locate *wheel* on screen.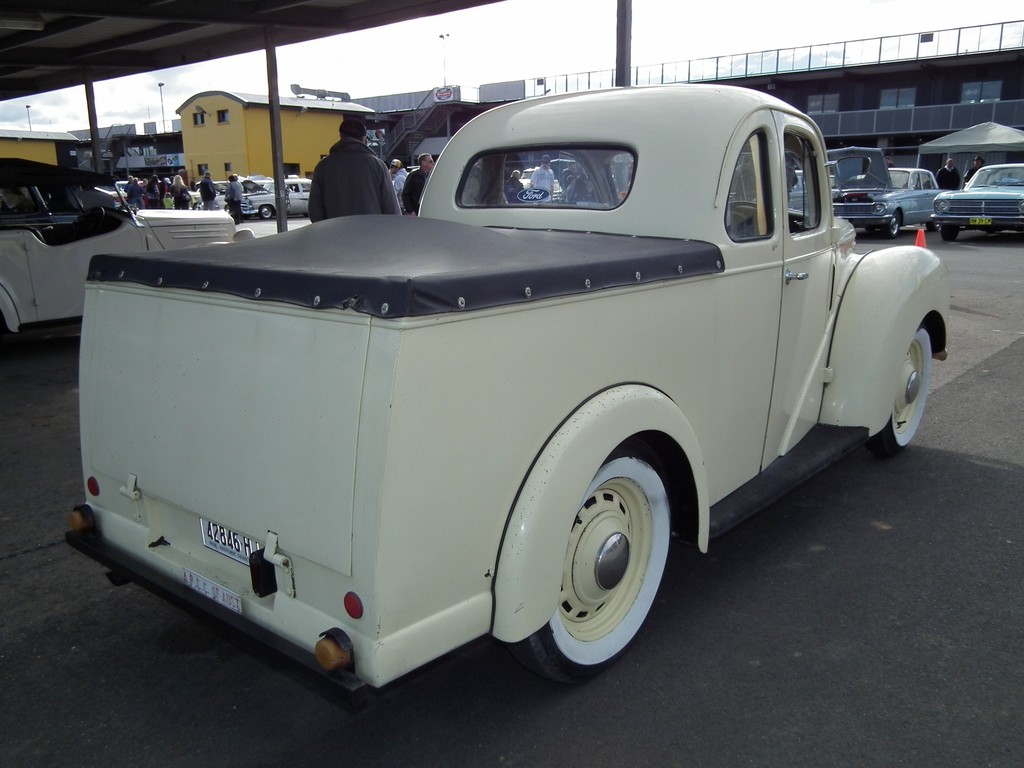
On screen at x1=524 y1=435 x2=676 y2=678.
